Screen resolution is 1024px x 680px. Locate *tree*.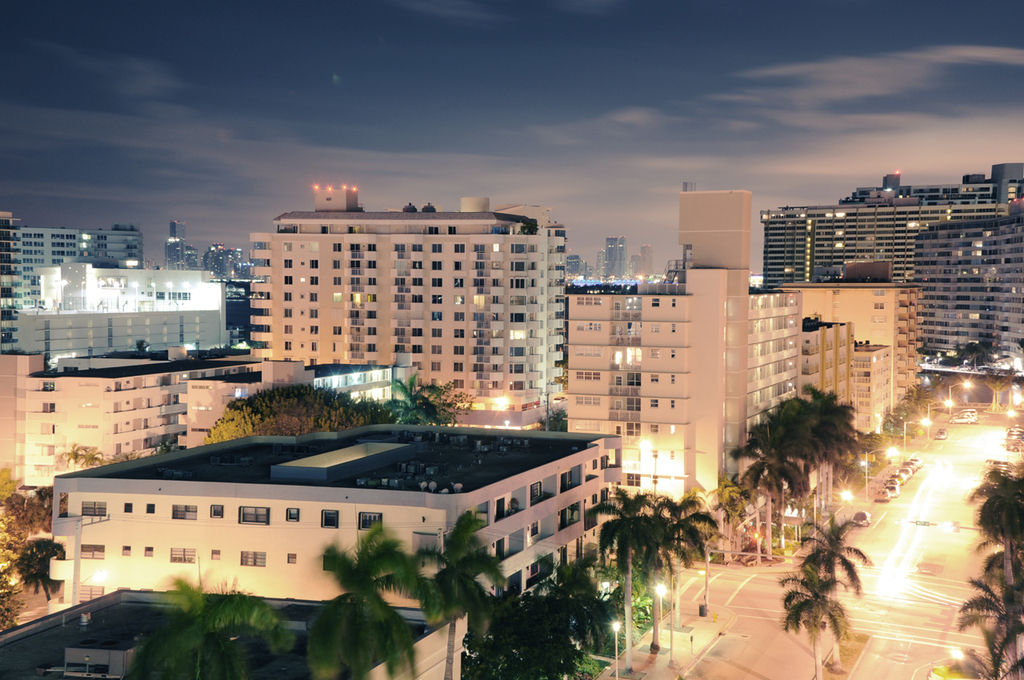
<bbox>411, 512, 506, 679</bbox>.
